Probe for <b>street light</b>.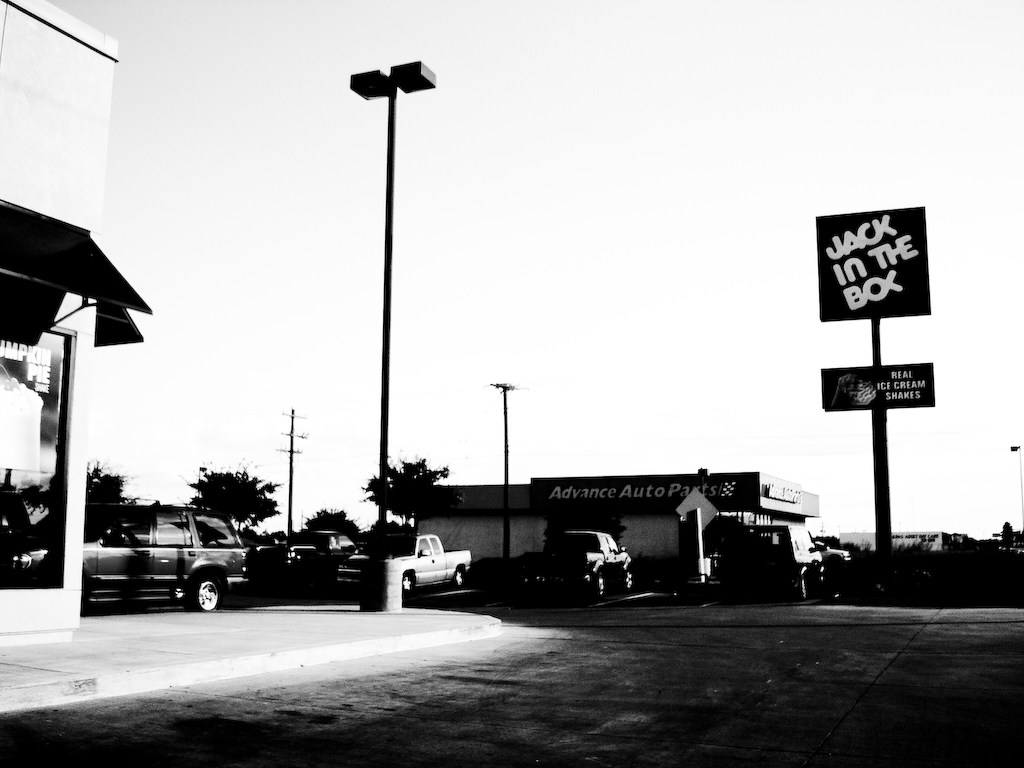
Probe result: box(318, 57, 441, 526).
